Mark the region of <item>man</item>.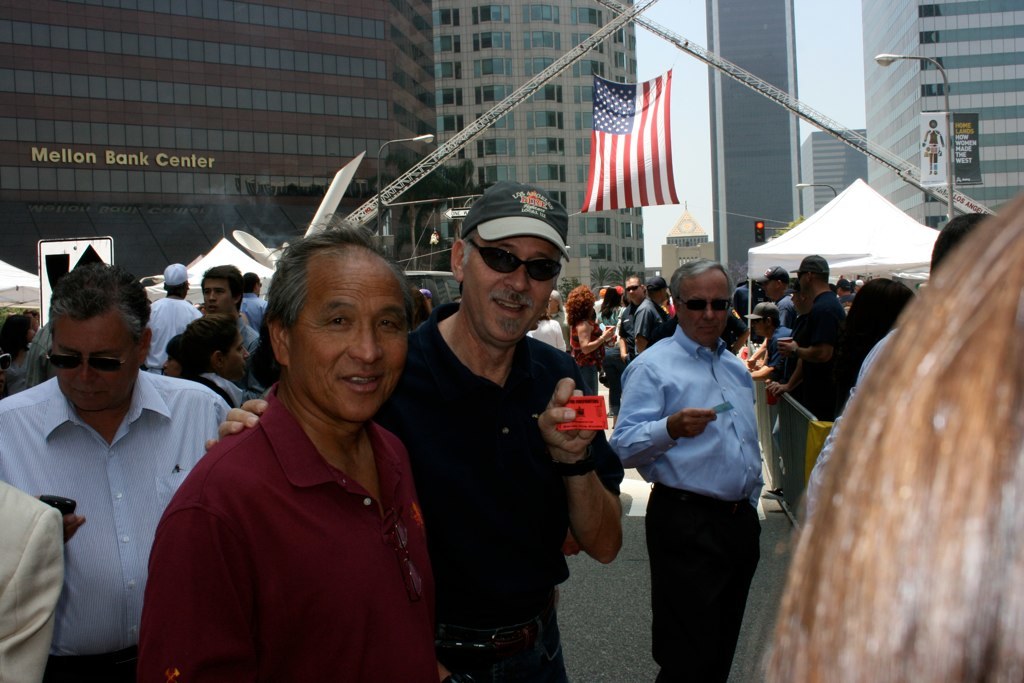
Region: [127, 211, 466, 682].
